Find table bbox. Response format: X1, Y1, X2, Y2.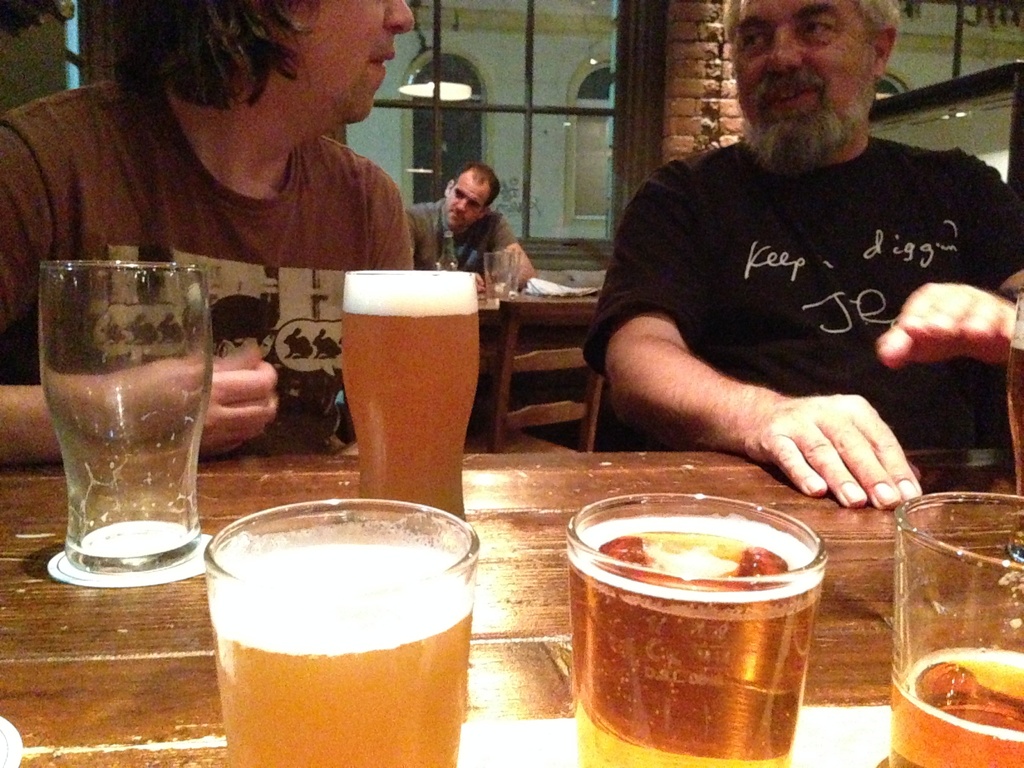
0, 445, 1016, 767.
